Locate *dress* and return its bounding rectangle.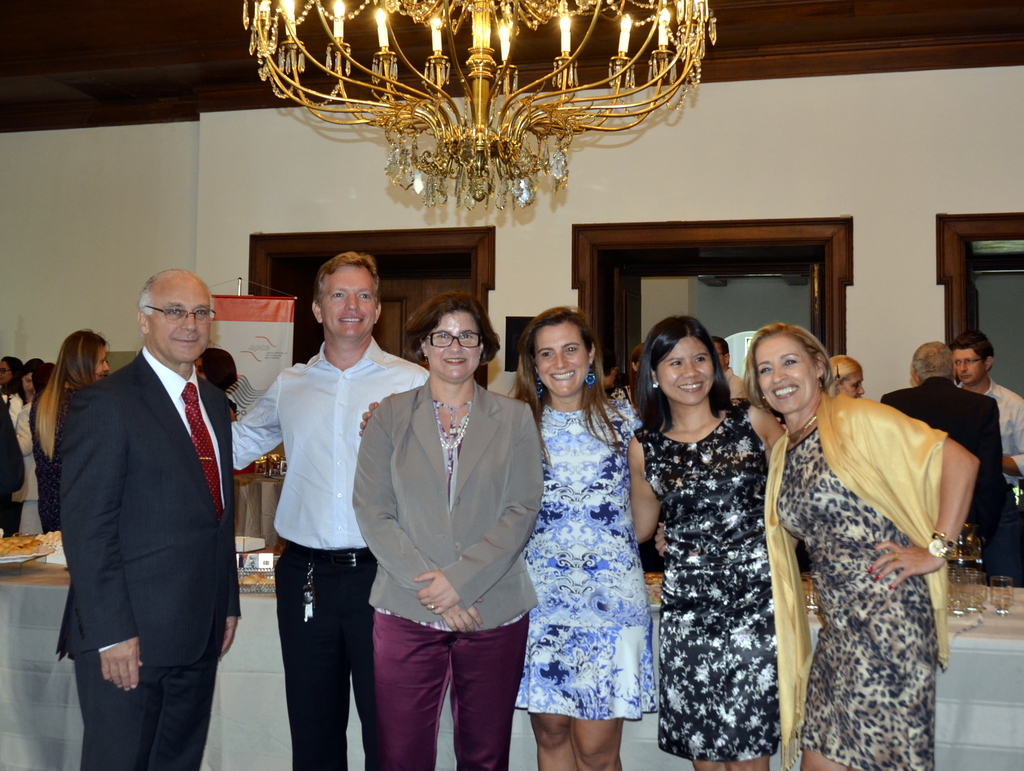
{"x1": 777, "y1": 429, "x2": 941, "y2": 770}.
